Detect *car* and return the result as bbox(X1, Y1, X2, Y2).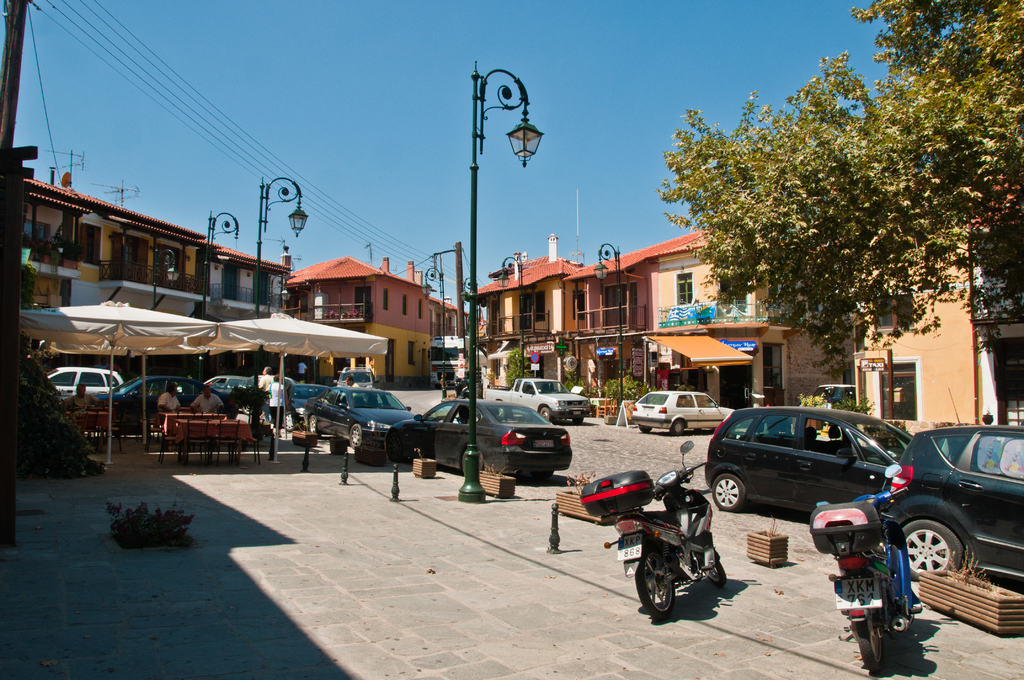
bbox(330, 364, 376, 395).
